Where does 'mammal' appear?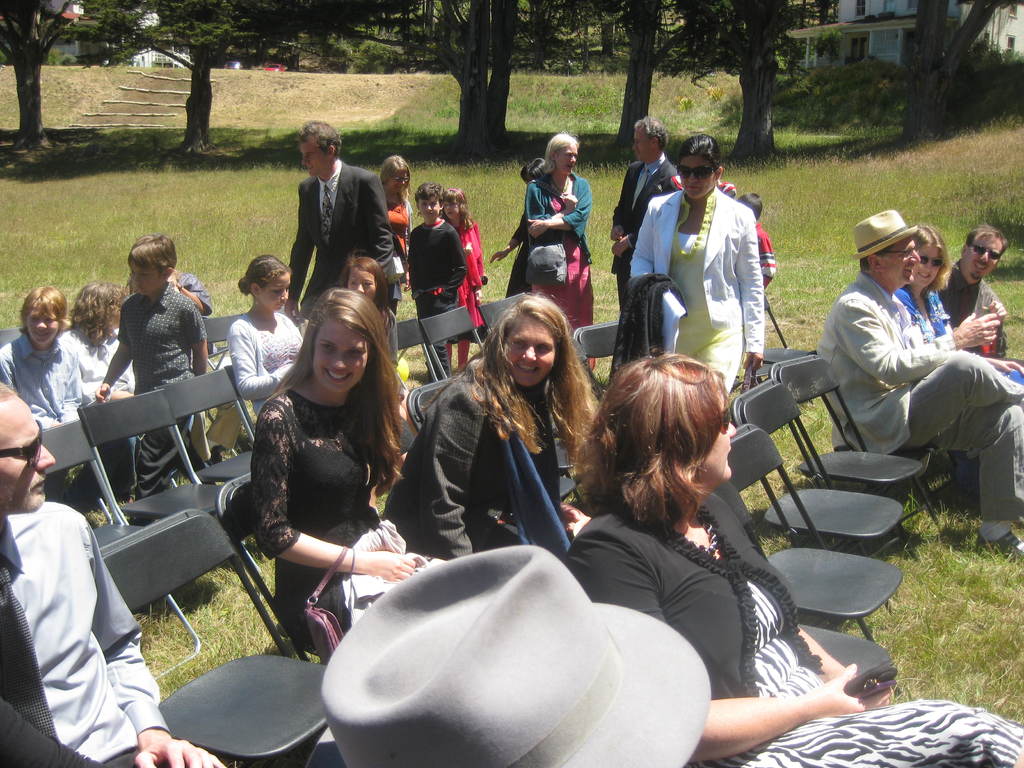
Appears at BBox(528, 131, 591, 371).
